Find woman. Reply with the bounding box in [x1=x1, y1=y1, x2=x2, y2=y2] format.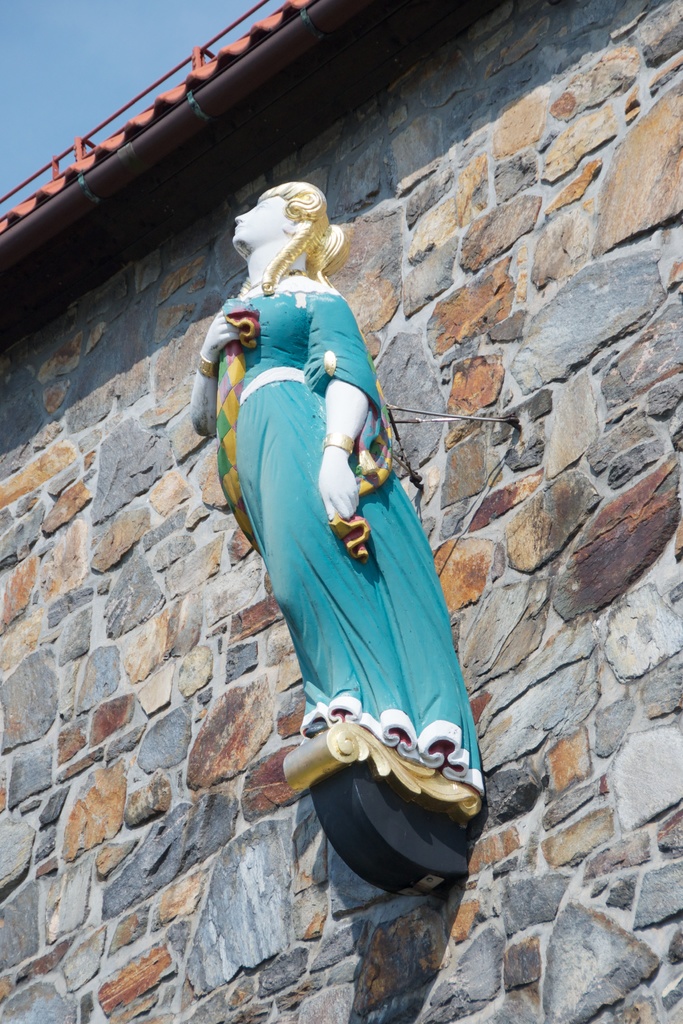
[x1=190, y1=181, x2=486, y2=796].
